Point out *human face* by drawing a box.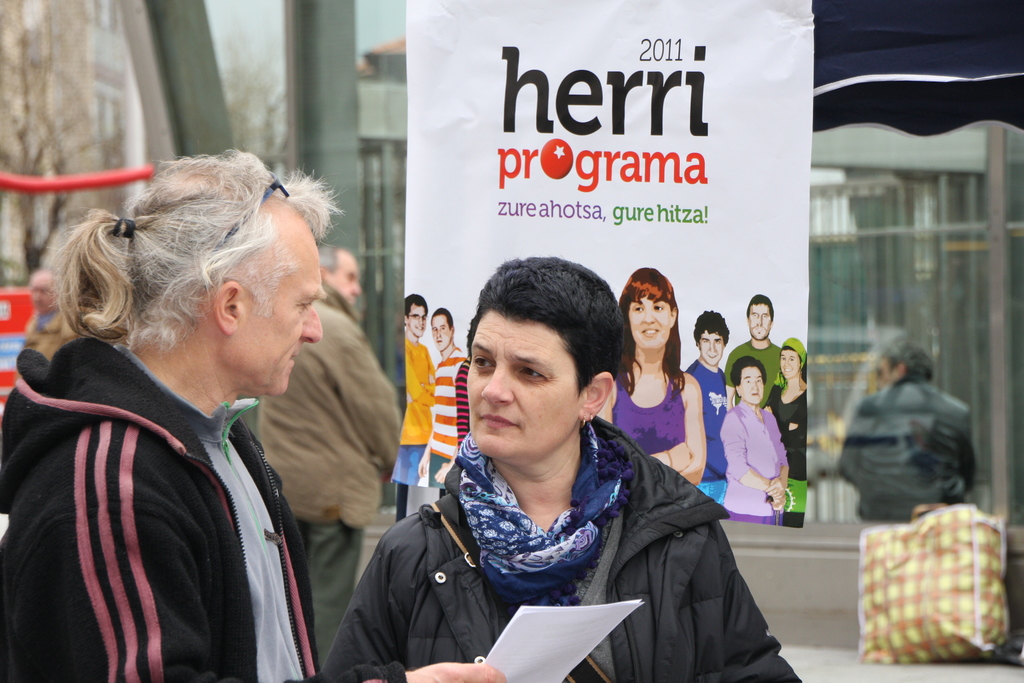
[left=235, top=250, right=328, bottom=398].
